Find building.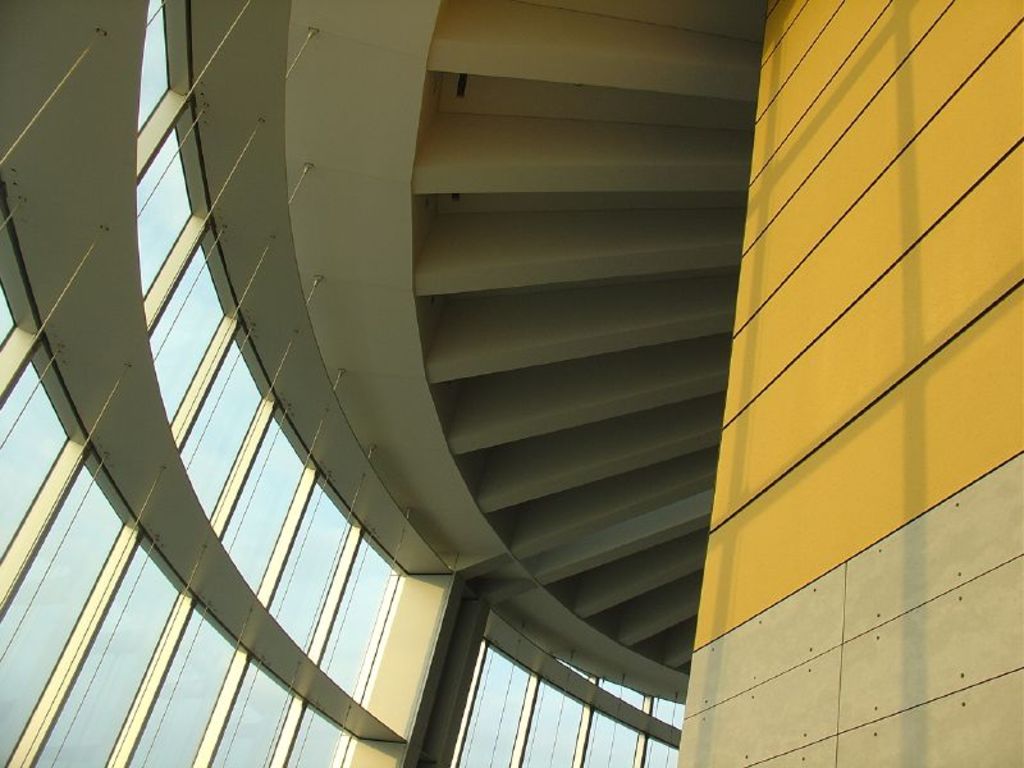
(x1=0, y1=0, x2=1016, y2=767).
